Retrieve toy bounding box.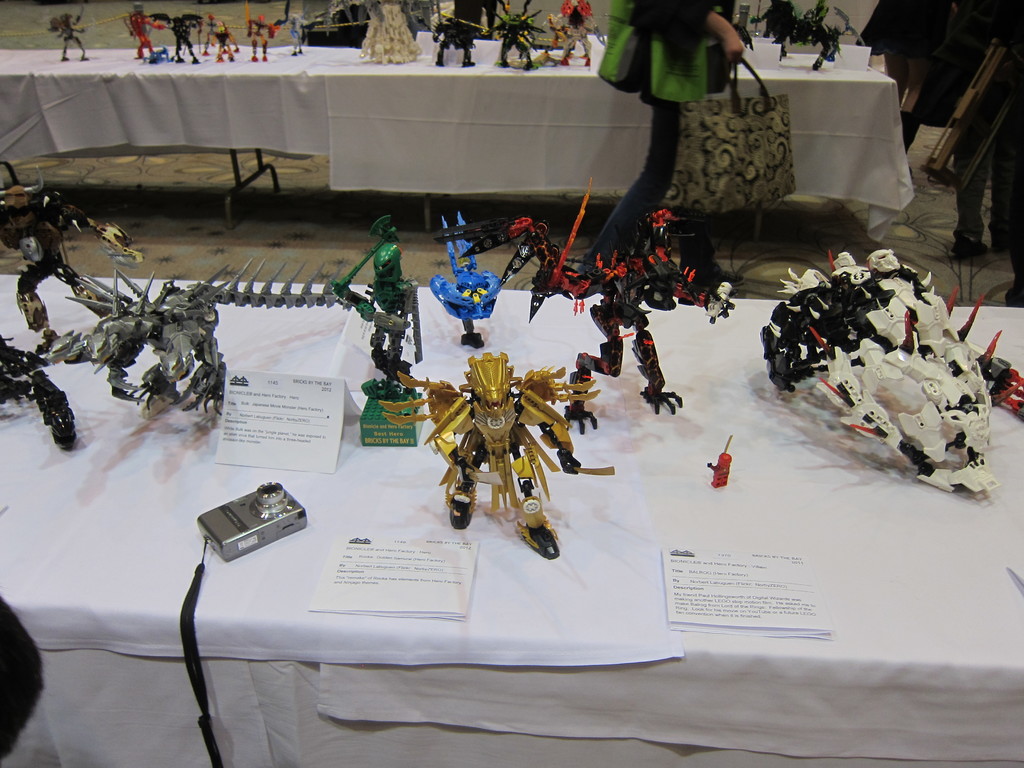
Bounding box: [0,332,79,454].
